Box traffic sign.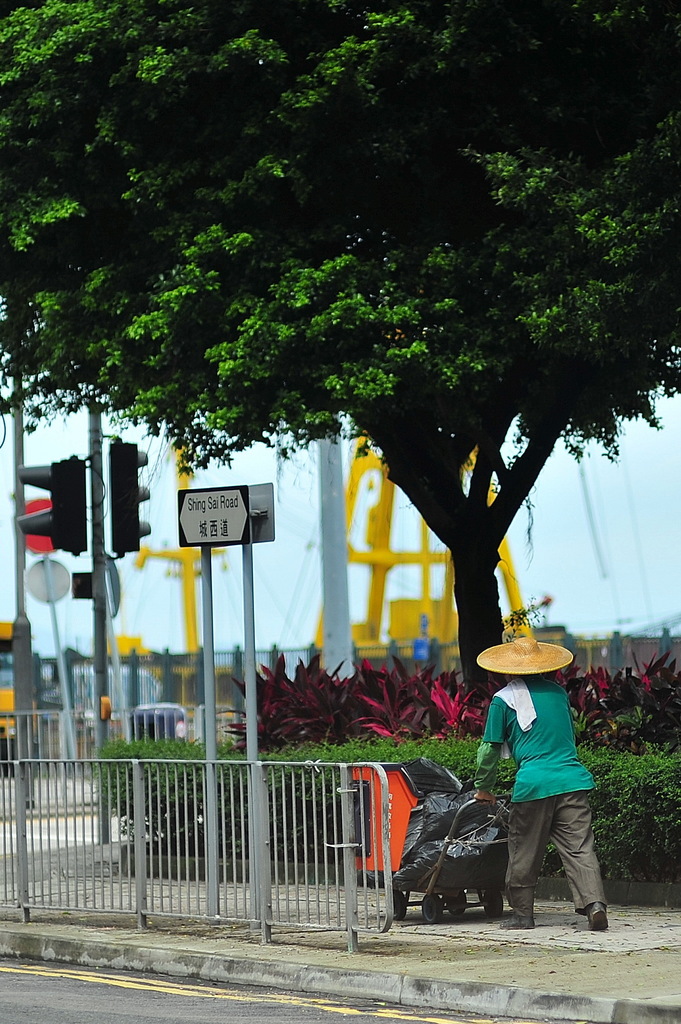
bbox(175, 481, 254, 545).
